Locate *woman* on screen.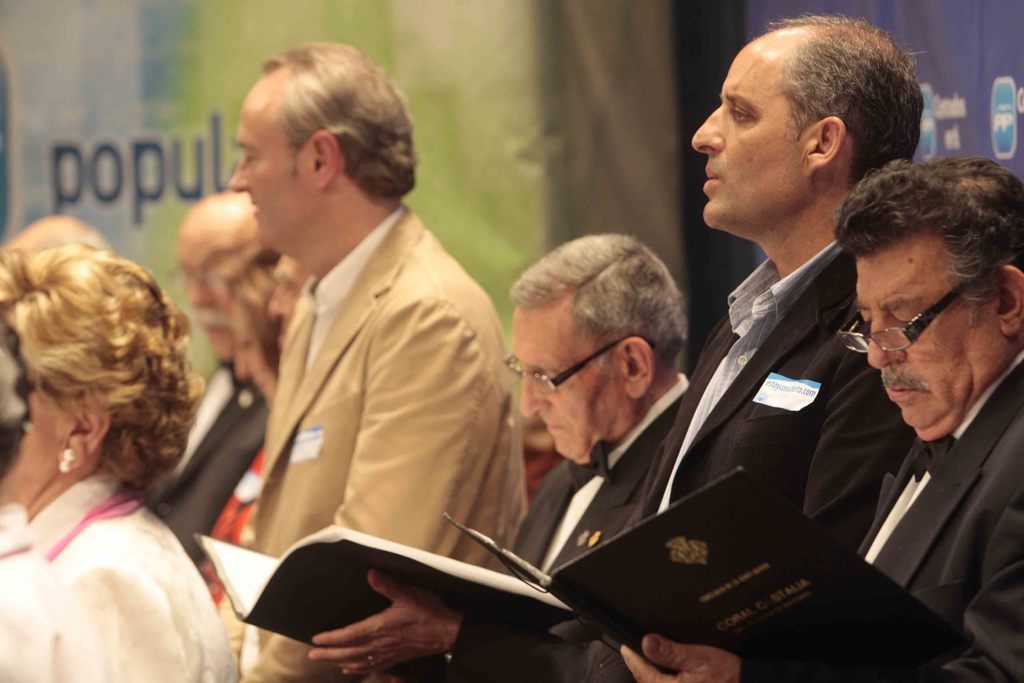
On screen at select_region(0, 242, 239, 682).
